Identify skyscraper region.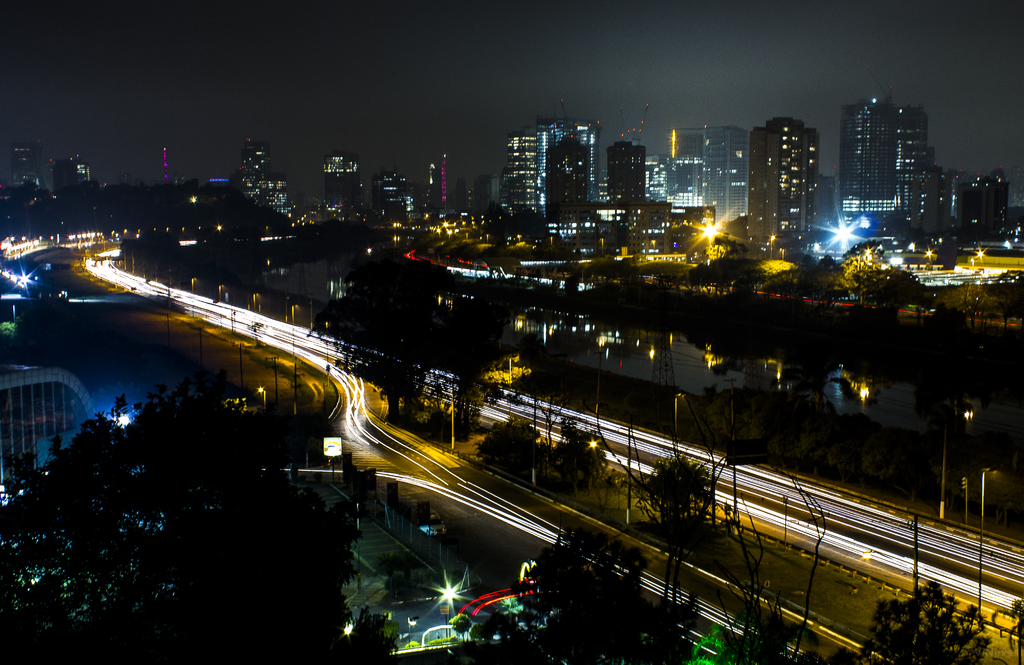
Region: 259 175 292 217.
